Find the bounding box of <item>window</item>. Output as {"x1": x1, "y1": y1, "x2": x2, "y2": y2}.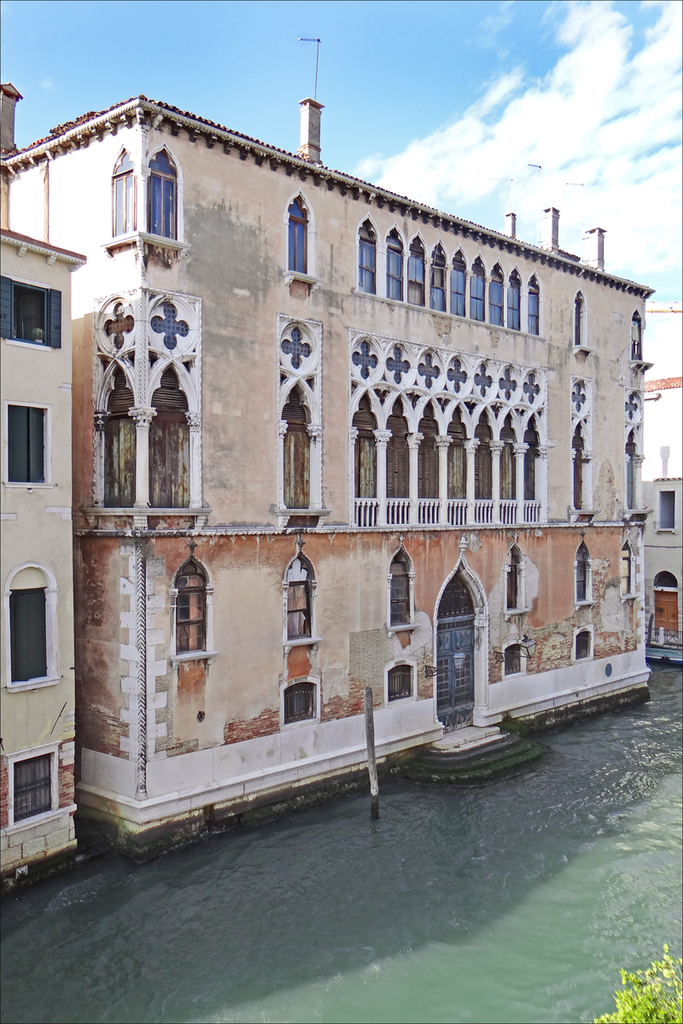
{"x1": 654, "y1": 489, "x2": 675, "y2": 530}.
